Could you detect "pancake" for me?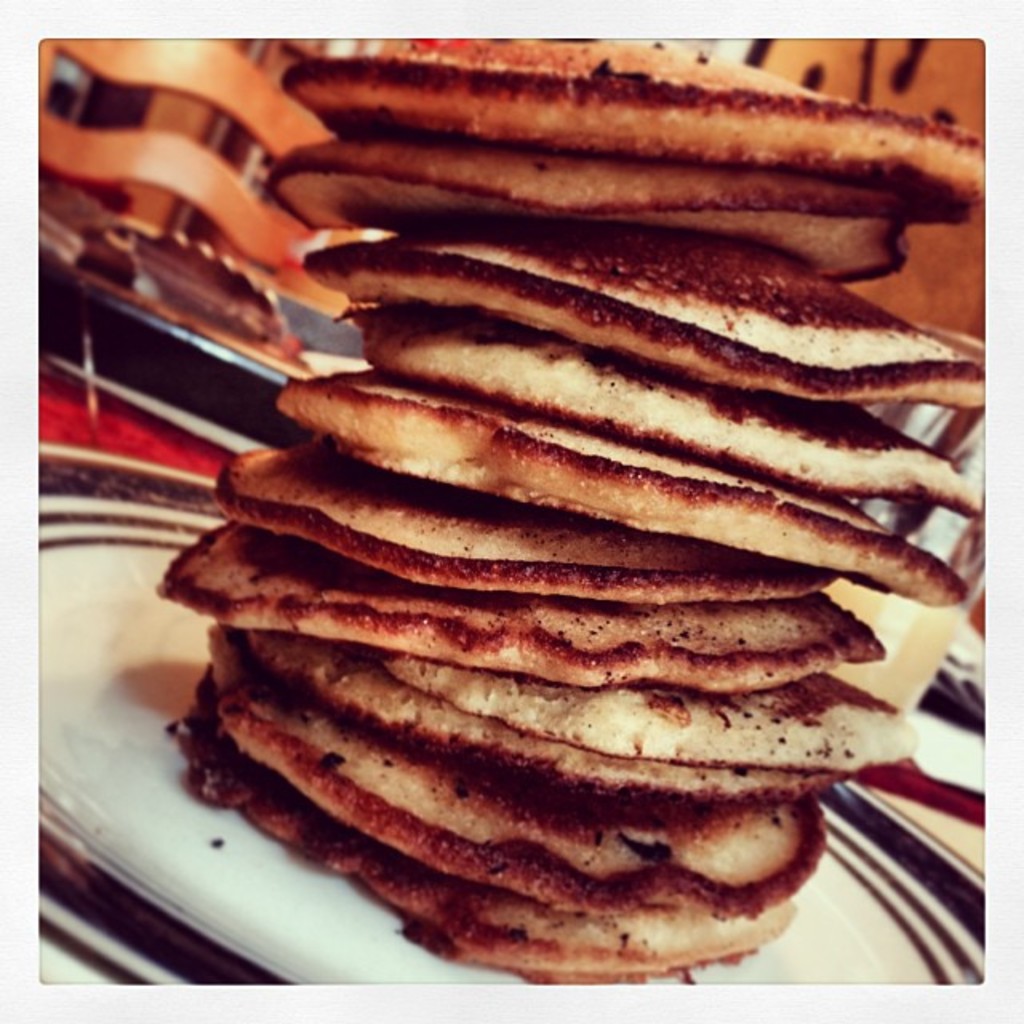
Detection result: select_region(384, 651, 920, 779).
